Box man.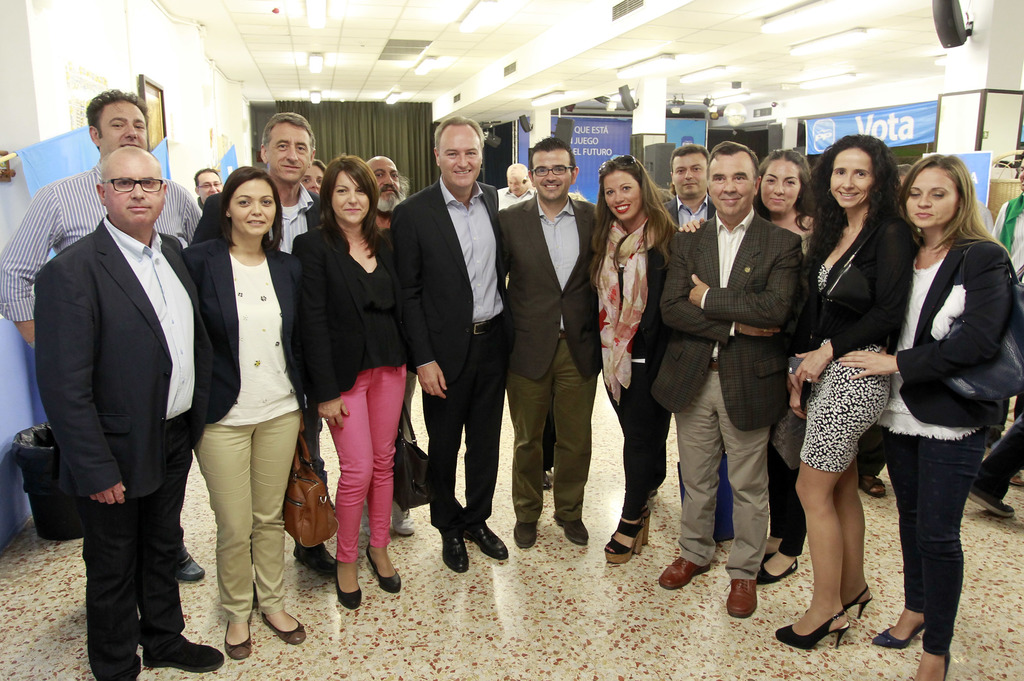
x1=656 y1=136 x2=808 y2=623.
